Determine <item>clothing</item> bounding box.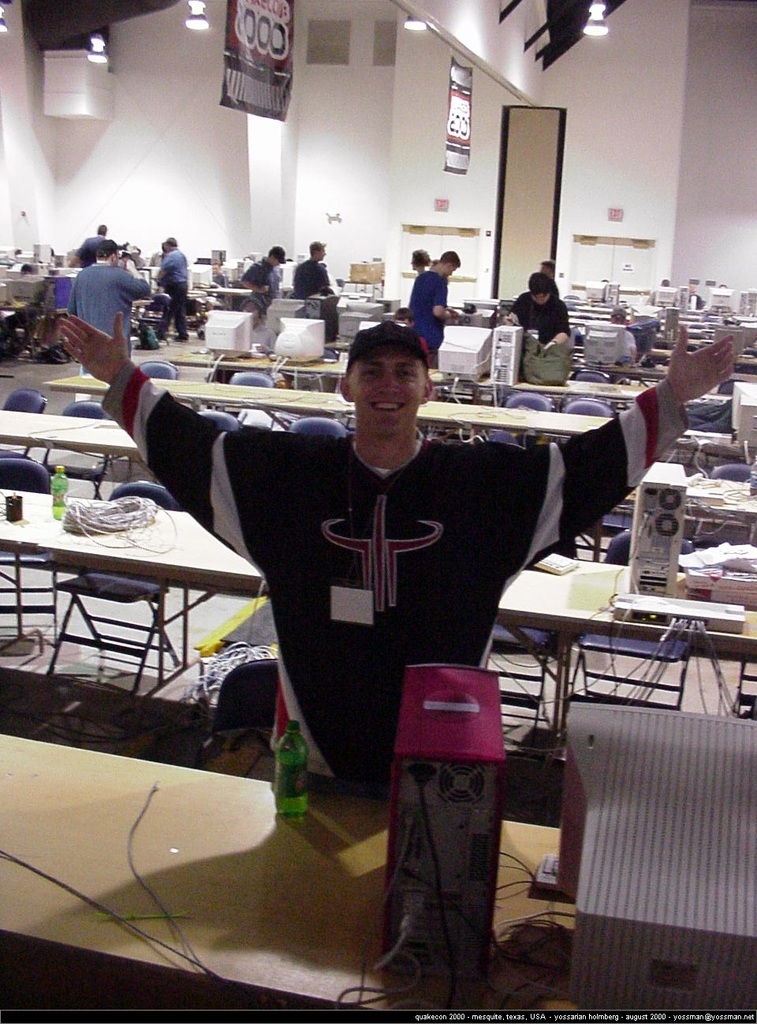
Determined: left=153, top=244, right=188, bottom=341.
